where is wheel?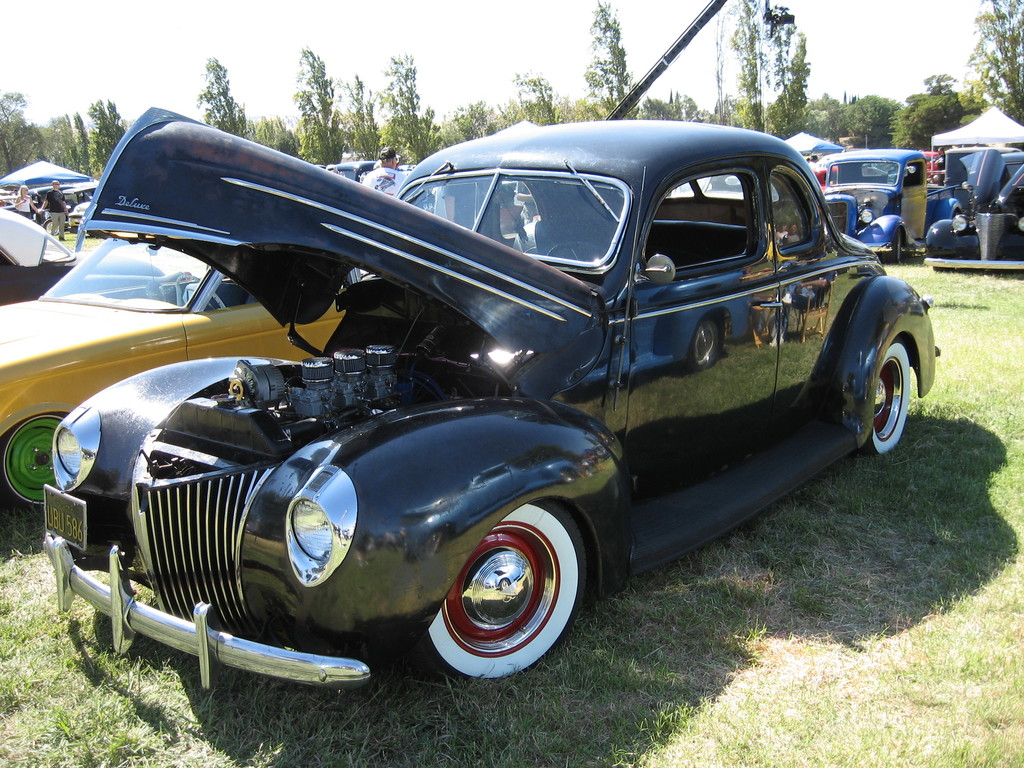
[890,227,904,262].
